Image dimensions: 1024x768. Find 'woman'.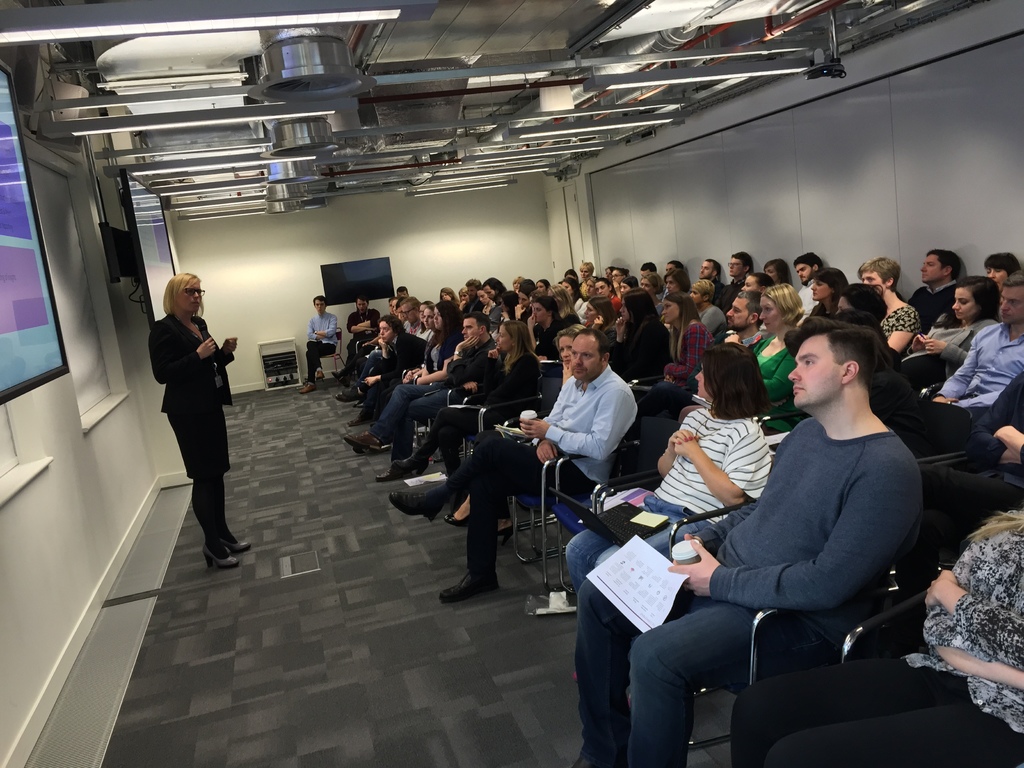
bbox(607, 287, 675, 381).
